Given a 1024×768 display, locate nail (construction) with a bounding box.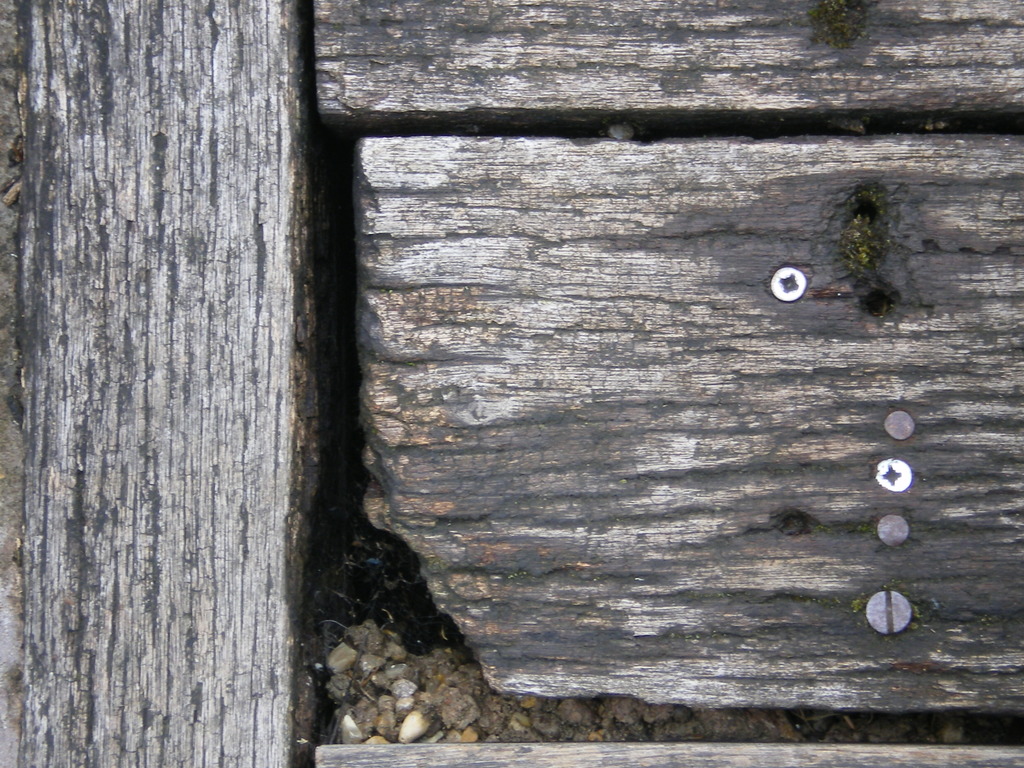
Located: 886:409:914:439.
